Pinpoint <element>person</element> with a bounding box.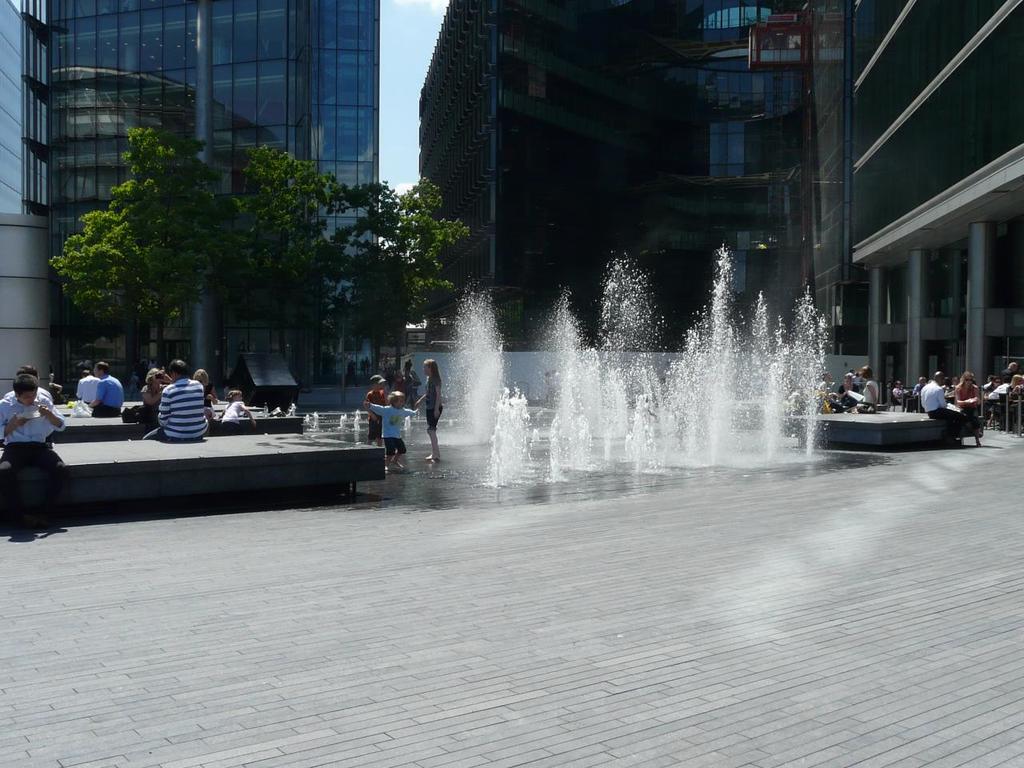
crop(138, 370, 172, 418).
